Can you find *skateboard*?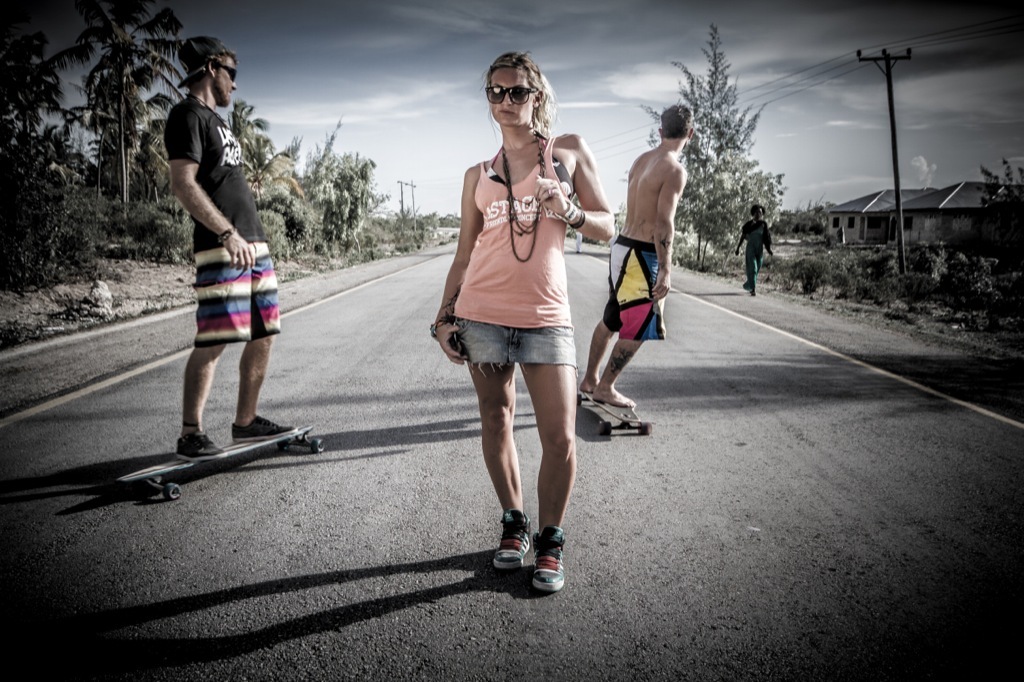
Yes, bounding box: 571 373 651 441.
